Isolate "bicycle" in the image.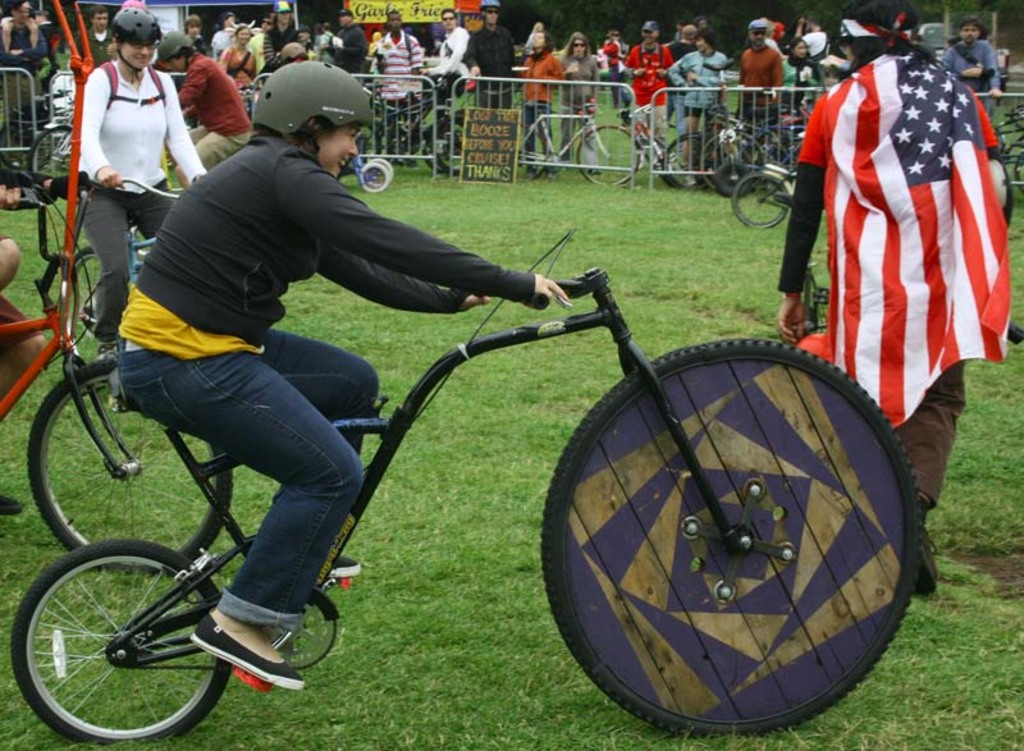
Isolated region: left=520, top=88, right=634, bottom=186.
